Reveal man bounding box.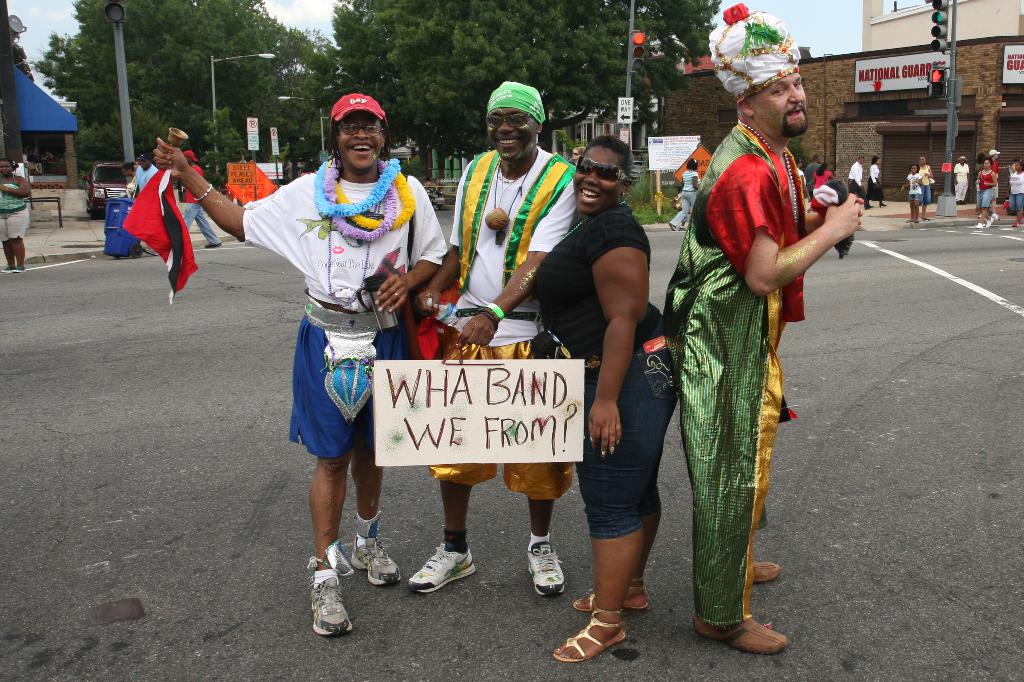
Revealed: (left=804, top=154, right=829, bottom=212).
